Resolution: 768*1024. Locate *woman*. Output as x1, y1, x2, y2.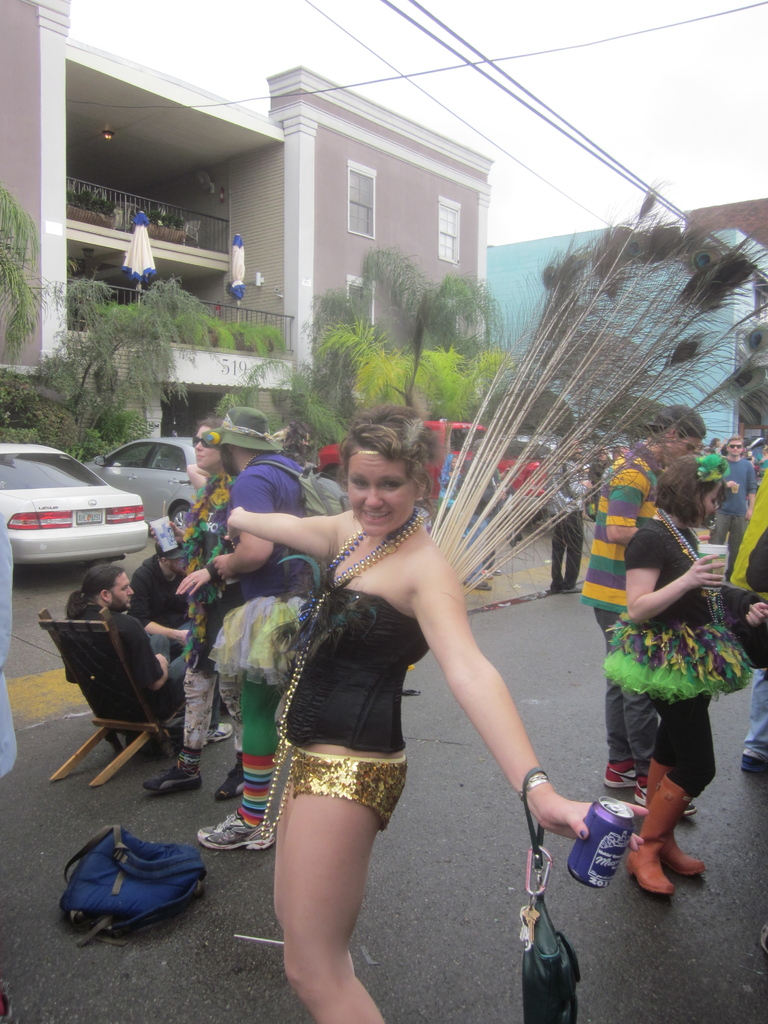
623, 453, 767, 899.
